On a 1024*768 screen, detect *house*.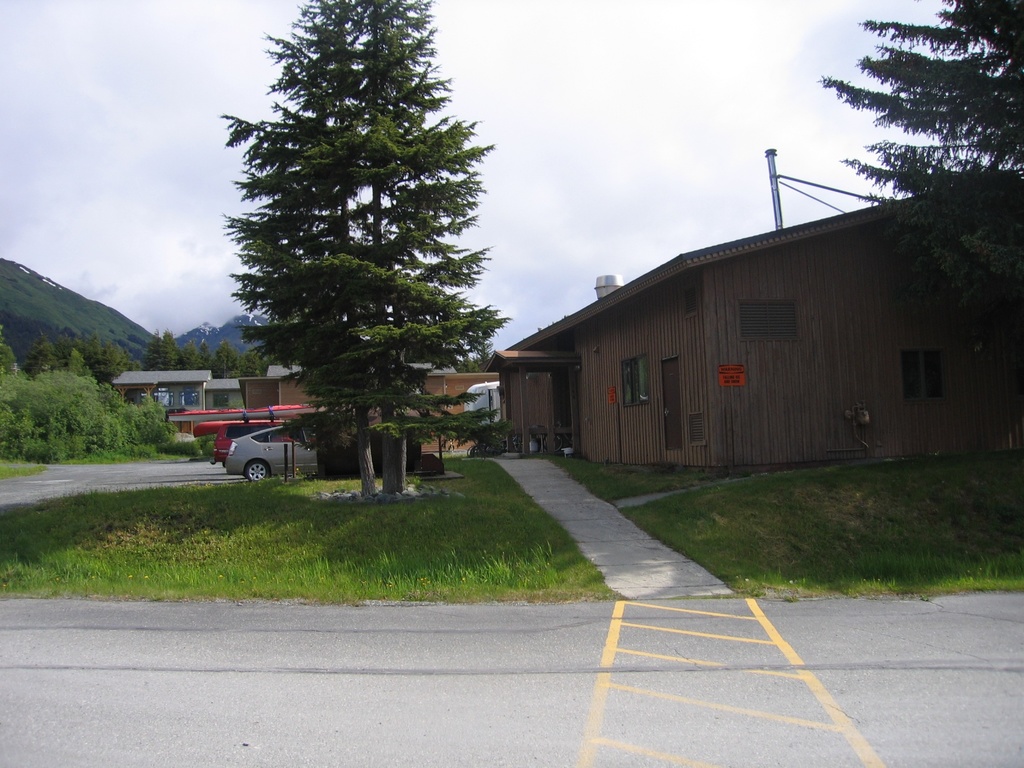
{"left": 481, "top": 142, "right": 994, "bottom": 488}.
